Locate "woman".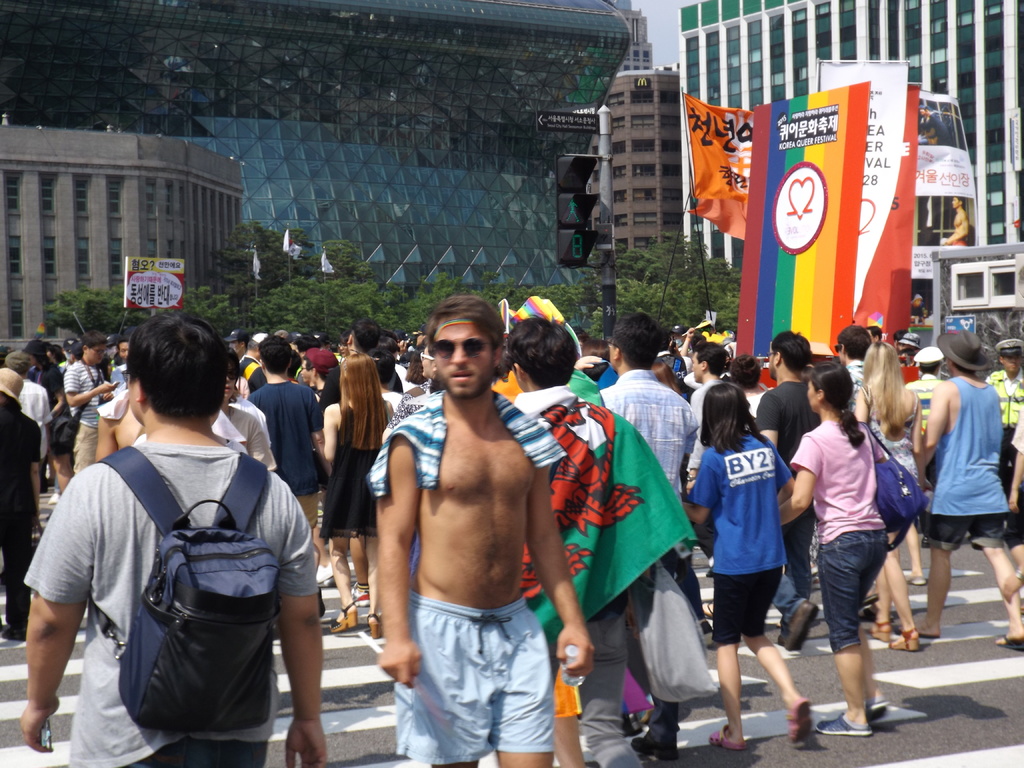
Bounding box: 854,340,920,652.
